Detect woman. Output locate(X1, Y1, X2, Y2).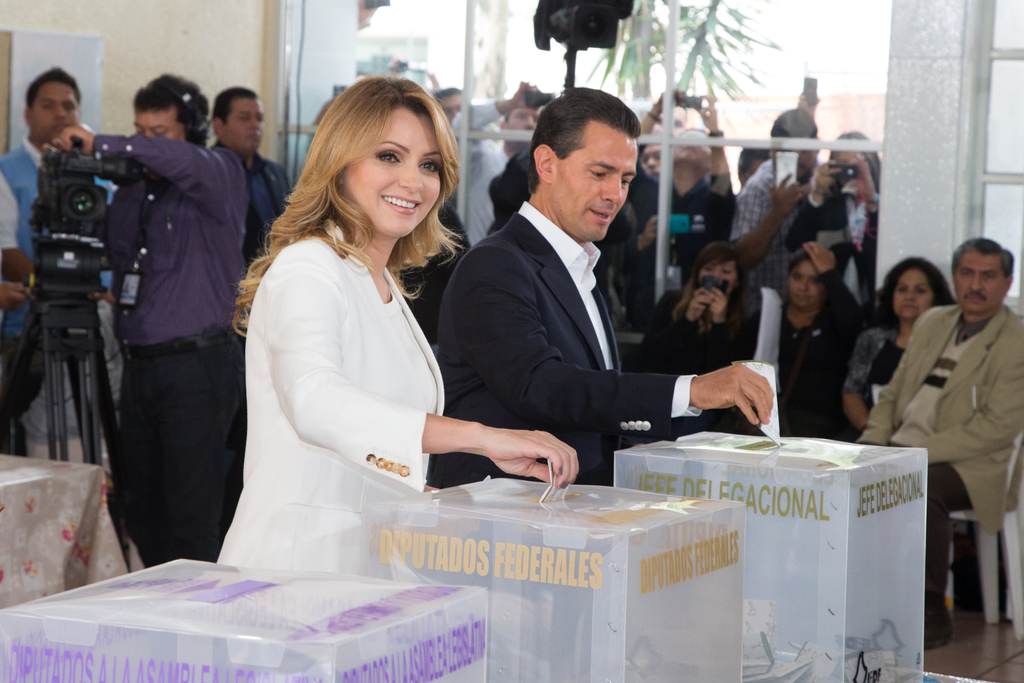
locate(783, 129, 883, 304).
